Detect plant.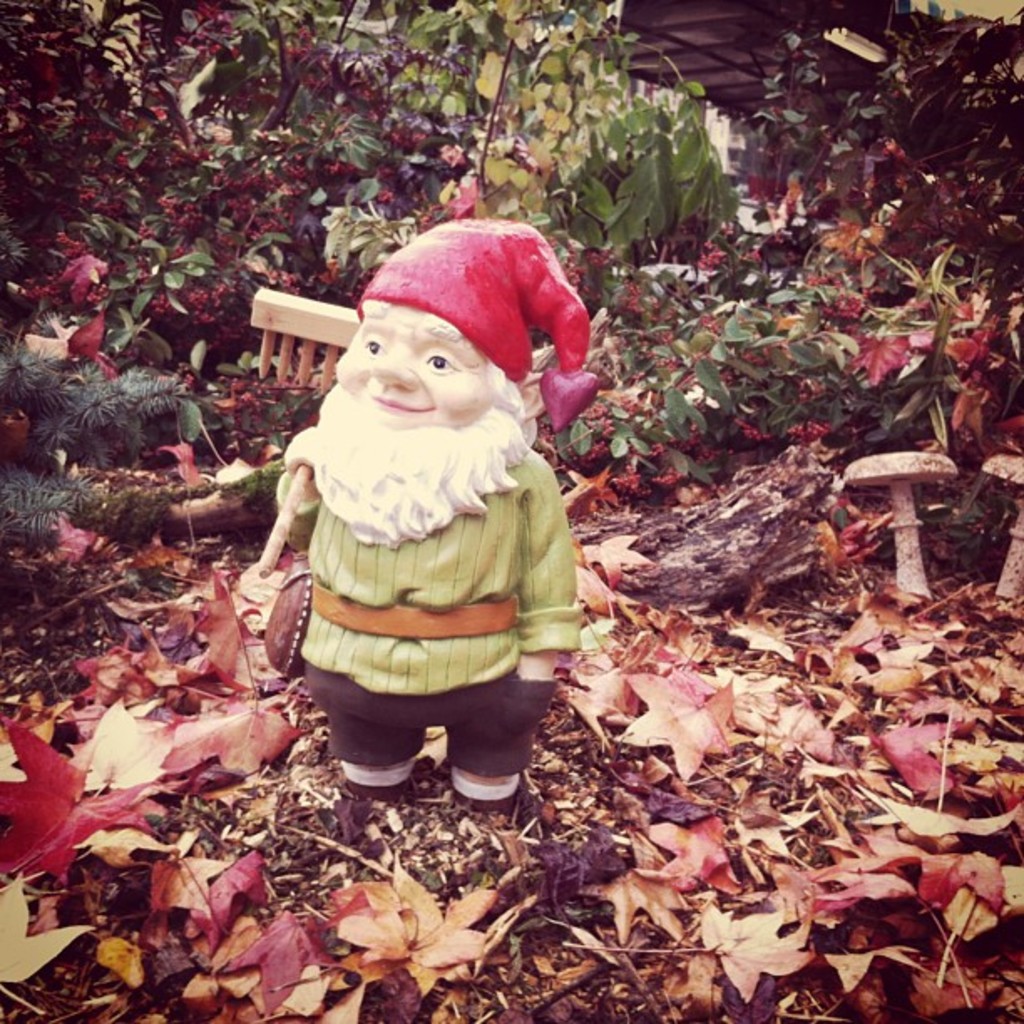
Detected at x1=806 y1=0 x2=1019 y2=445.
